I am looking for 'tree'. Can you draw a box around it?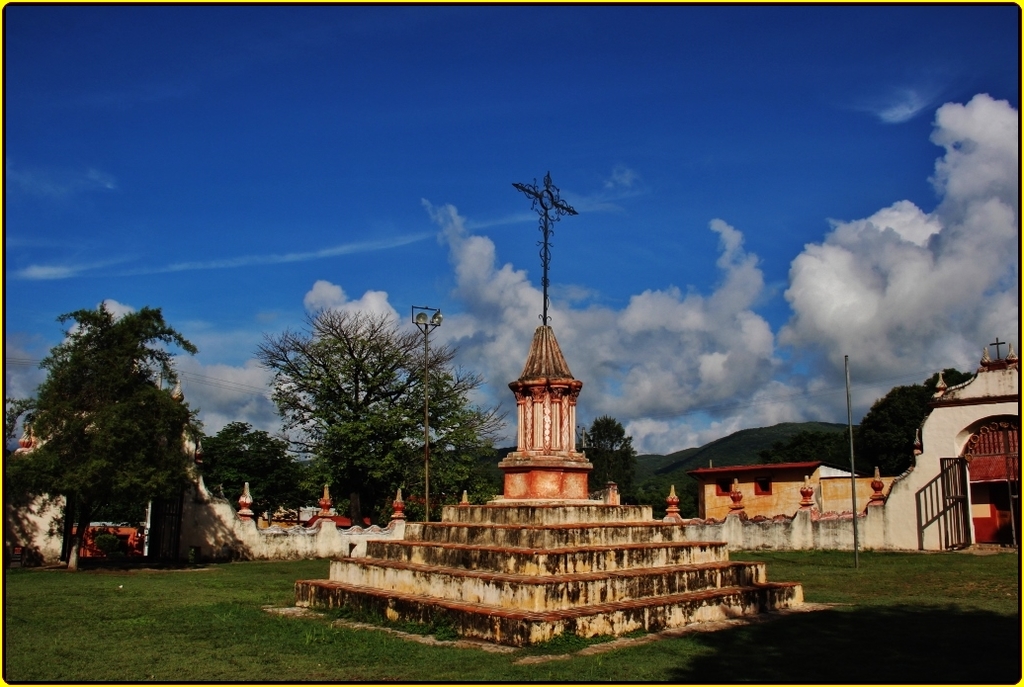
Sure, the bounding box is pyautogui.locateOnScreen(261, 295, 481, 530).
